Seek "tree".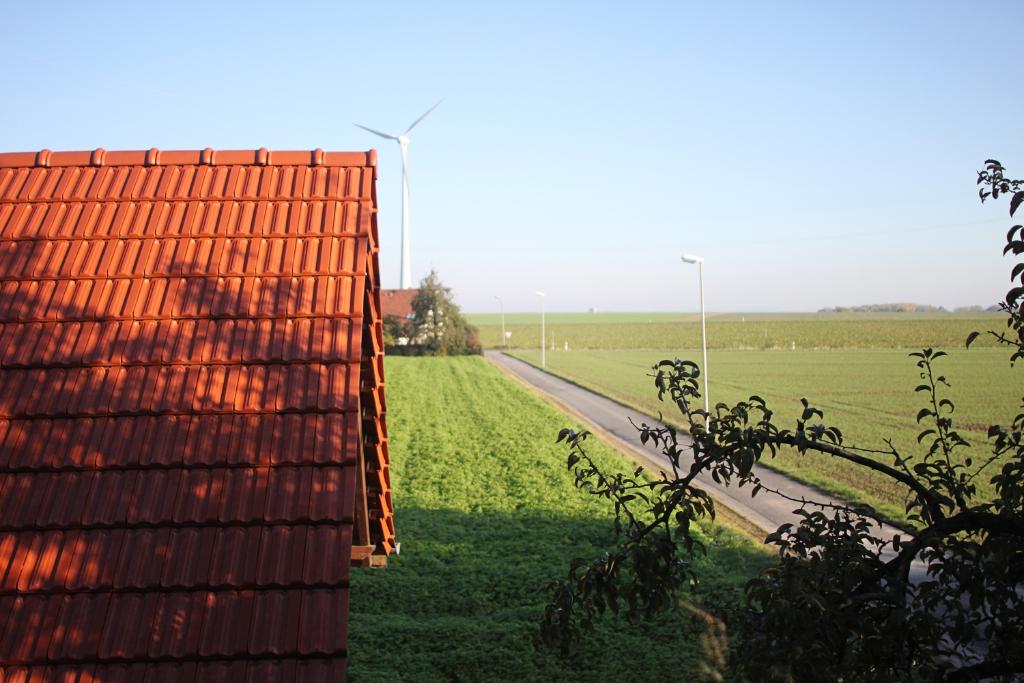
381:265:478:362.
